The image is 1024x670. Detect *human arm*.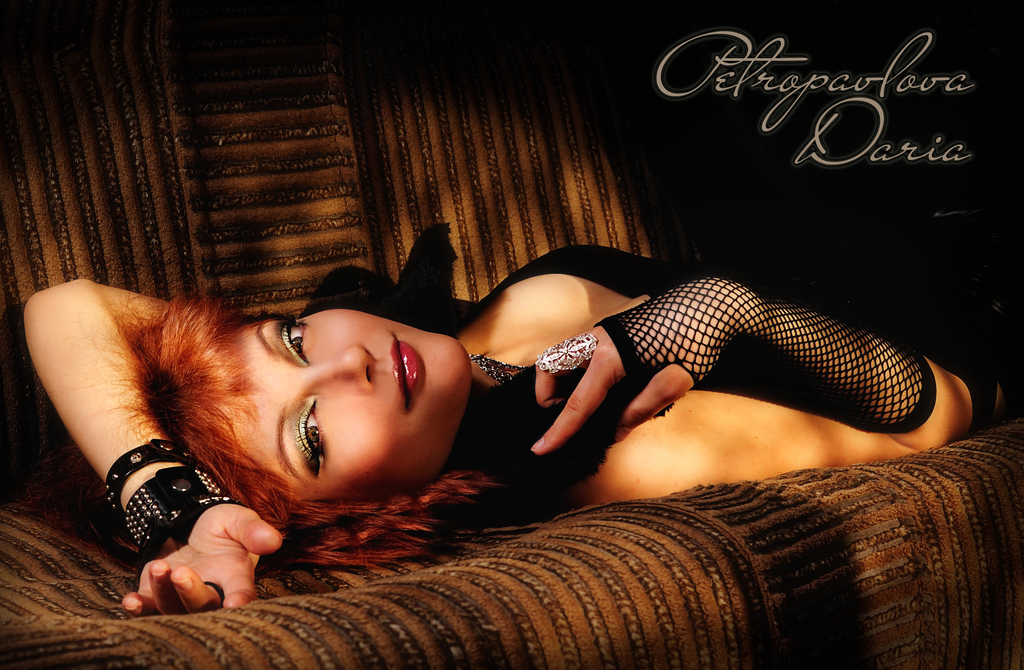
Detection: box(472, 262, 918, 475).
